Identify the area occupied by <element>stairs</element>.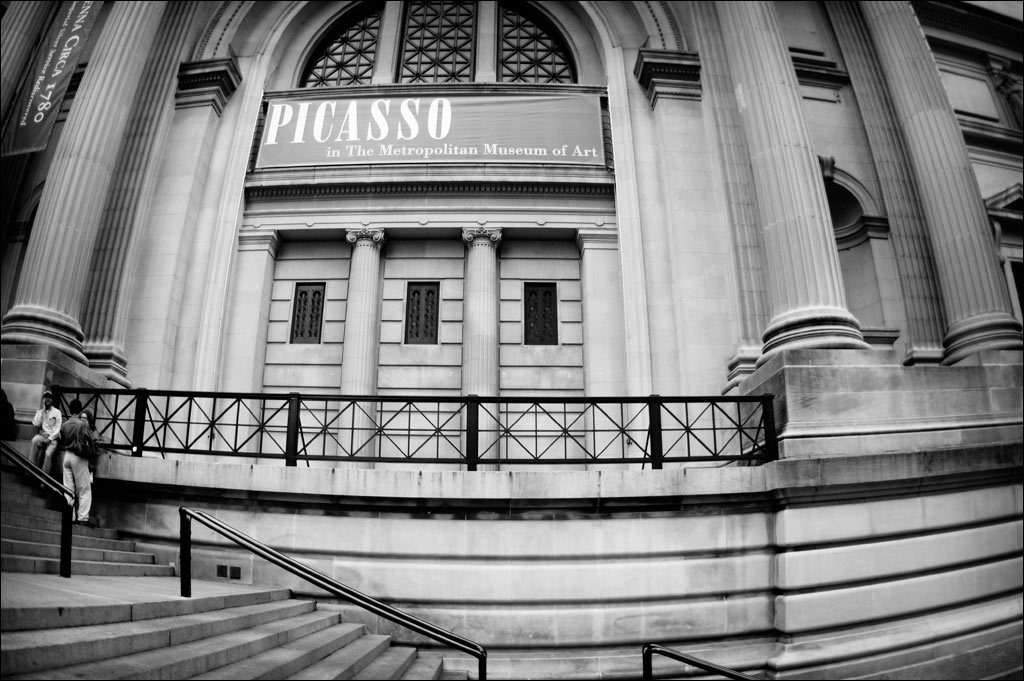
Area: [left=0, top=447, right=471, bottom=680].
